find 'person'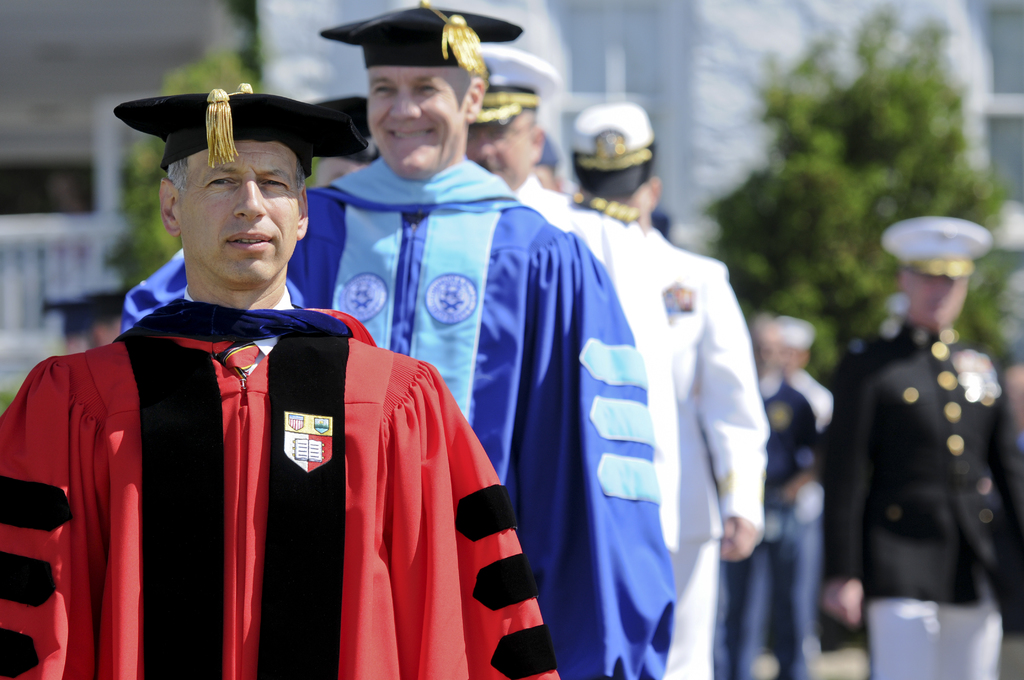
x1=998, y1=359, x2=1023, y2=670
